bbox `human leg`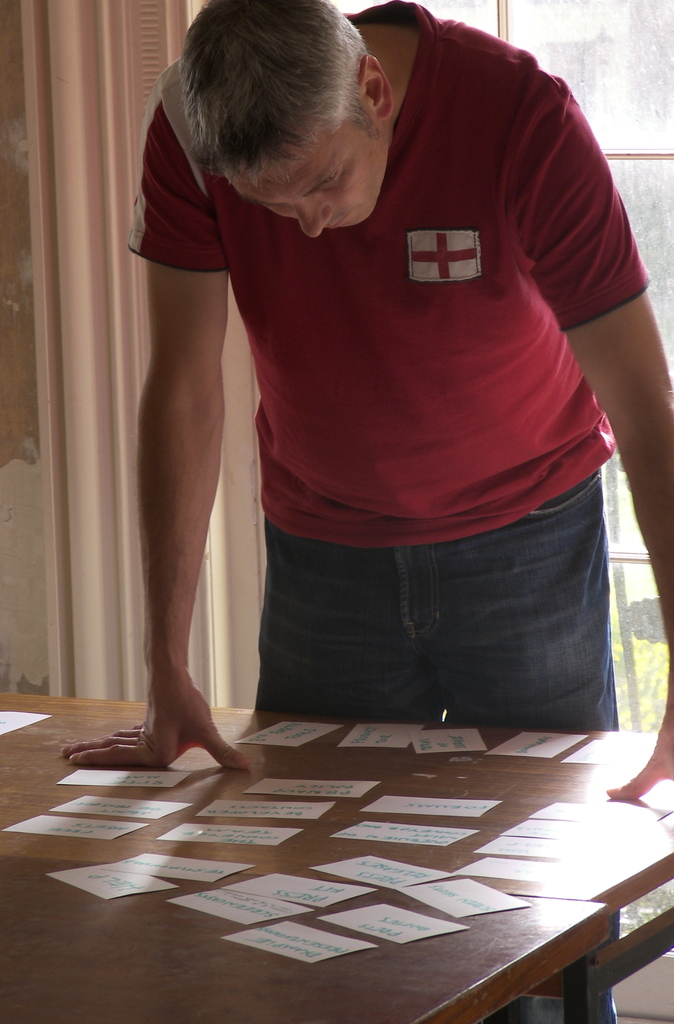
l=427, t=468, r=609, b=1023
